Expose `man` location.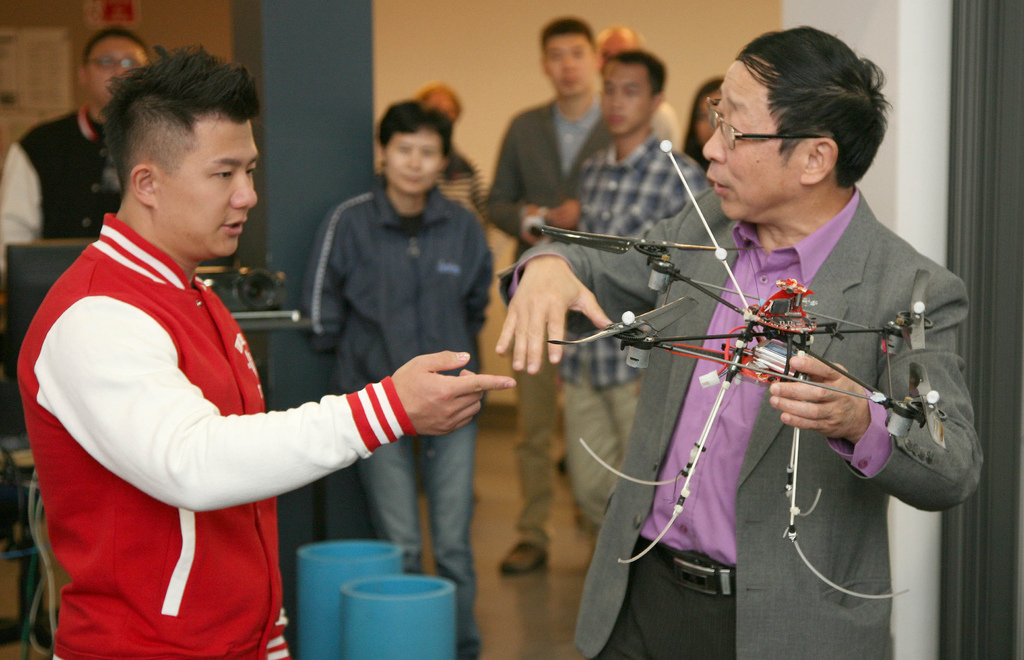
Exposed at detection(35, 60, 483, 638).
